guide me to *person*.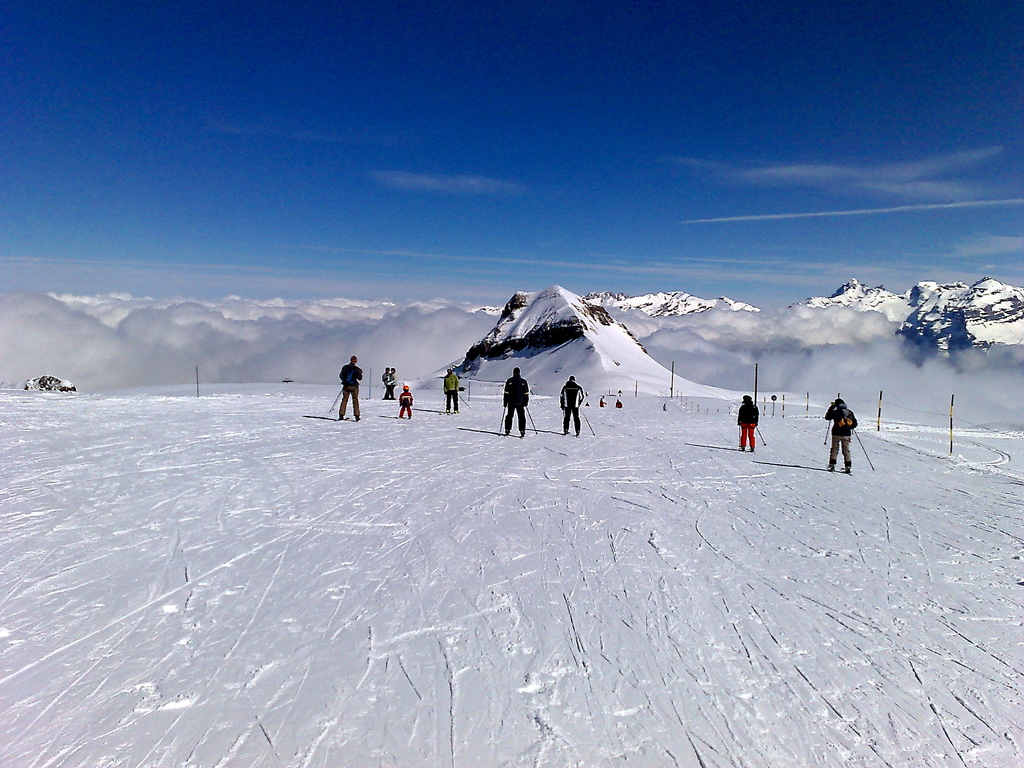
Guidance: bbox=(822, 398, 856, 474).
